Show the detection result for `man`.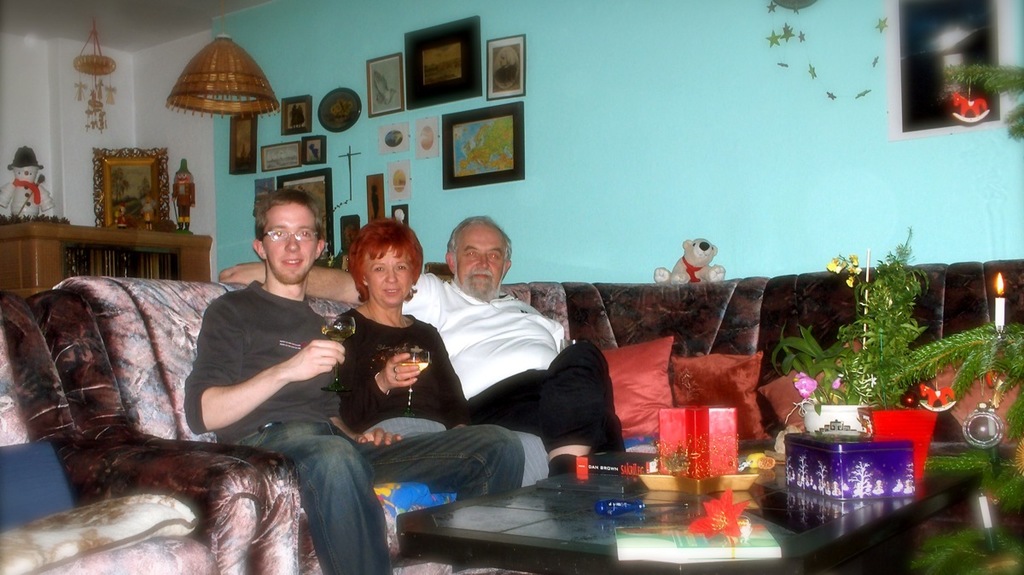
bbox=[217, 210, 643, 472].
